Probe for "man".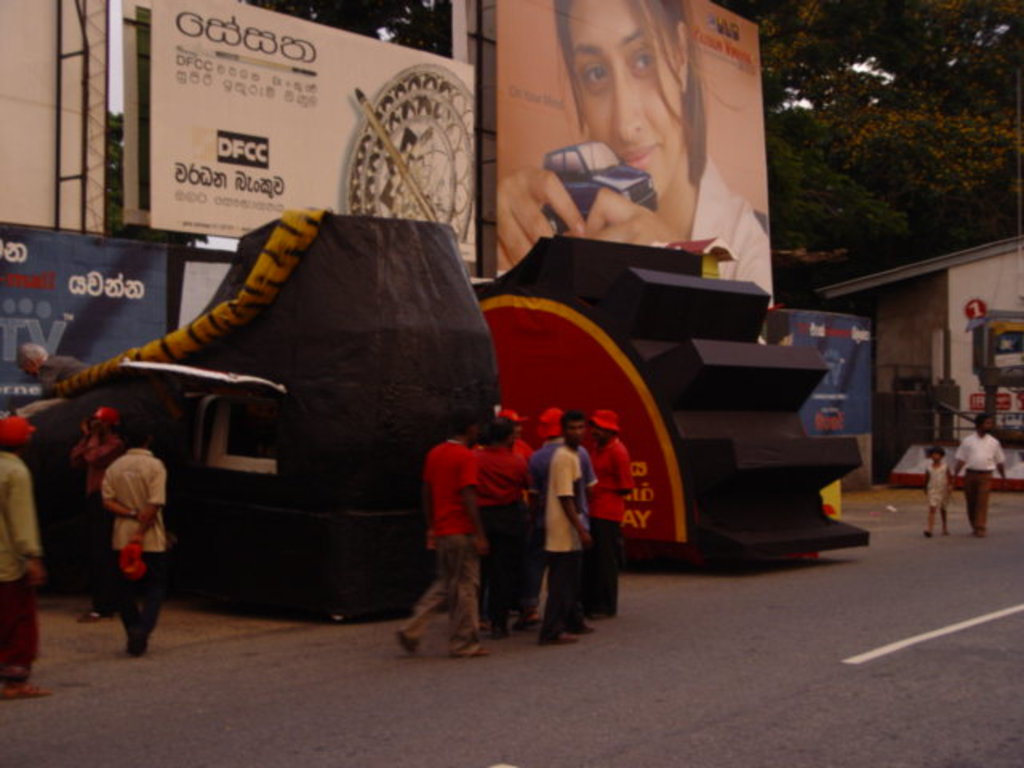
Probe result: bbox(0, 416, 53, 706).
